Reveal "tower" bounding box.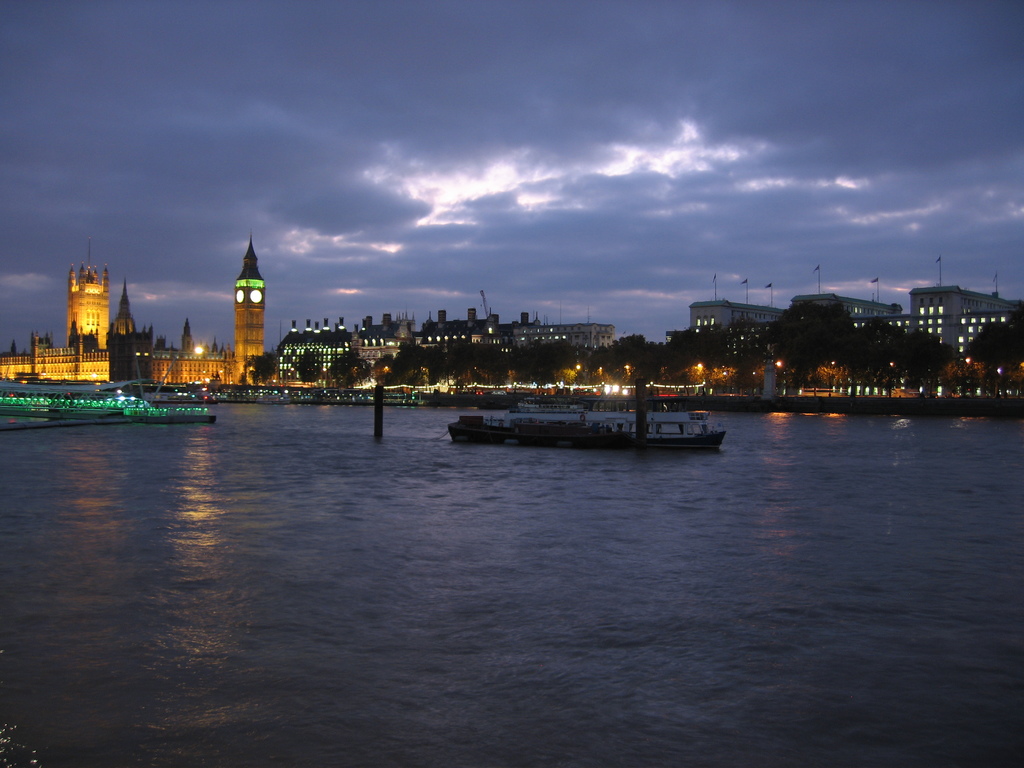
Revealed: bbox(60, 259, 109, 364).
